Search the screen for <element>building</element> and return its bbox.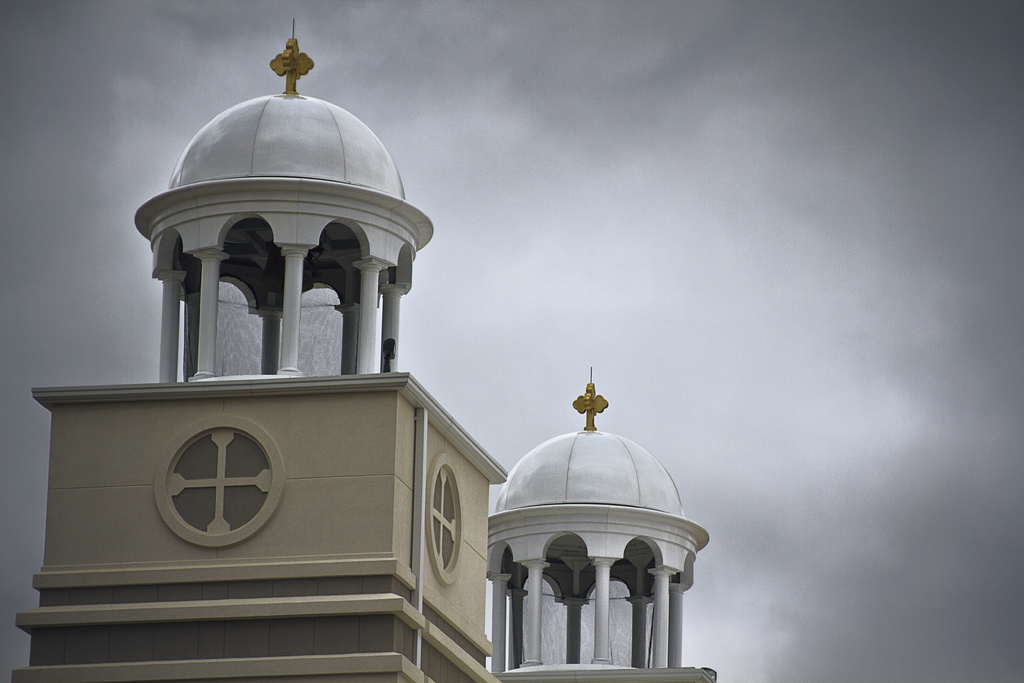
Found: detection(12, 19, 717, 682).
